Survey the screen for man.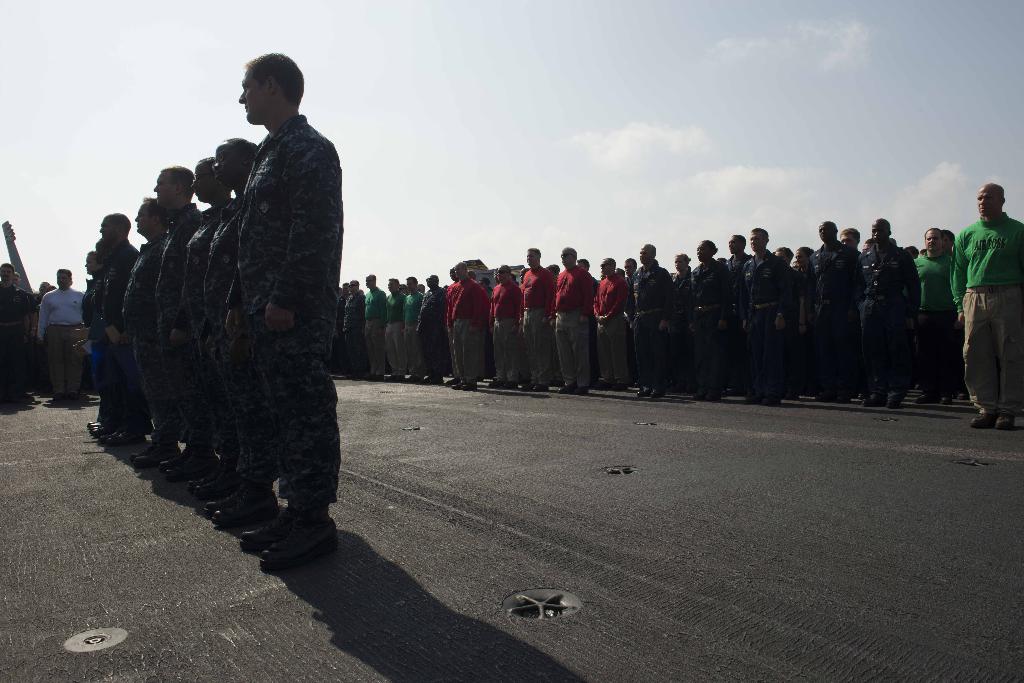
Survey found: [950, 181, 1020, 422].
